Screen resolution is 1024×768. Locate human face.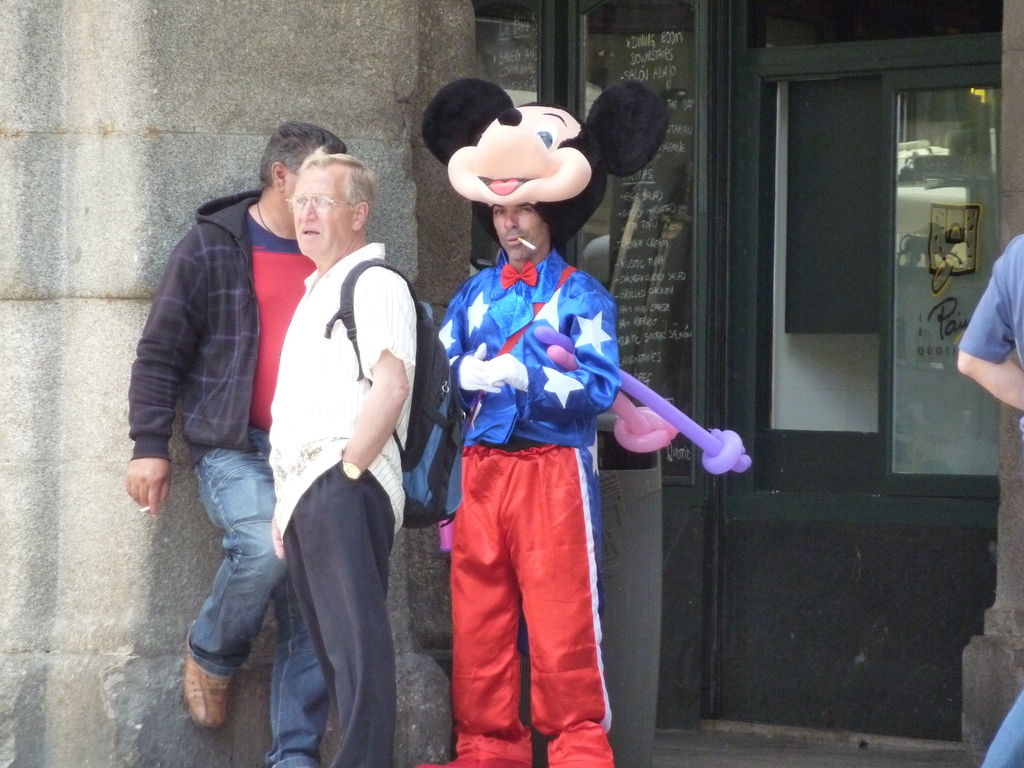
496,206,541,259.
